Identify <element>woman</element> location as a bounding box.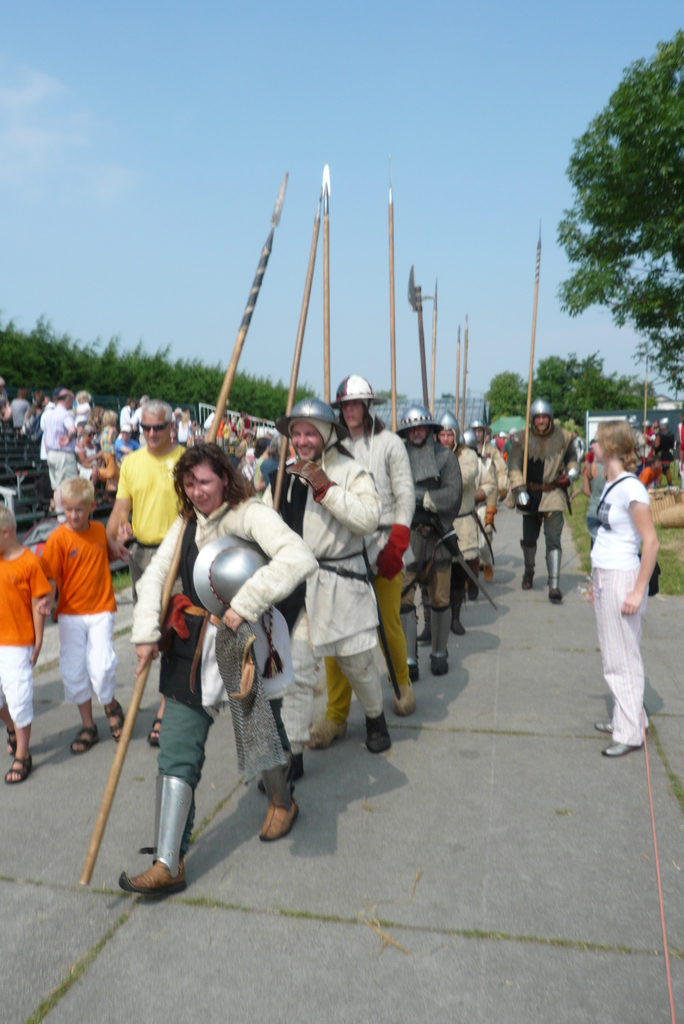
left=117, top=445, right=315, bottom=889.
